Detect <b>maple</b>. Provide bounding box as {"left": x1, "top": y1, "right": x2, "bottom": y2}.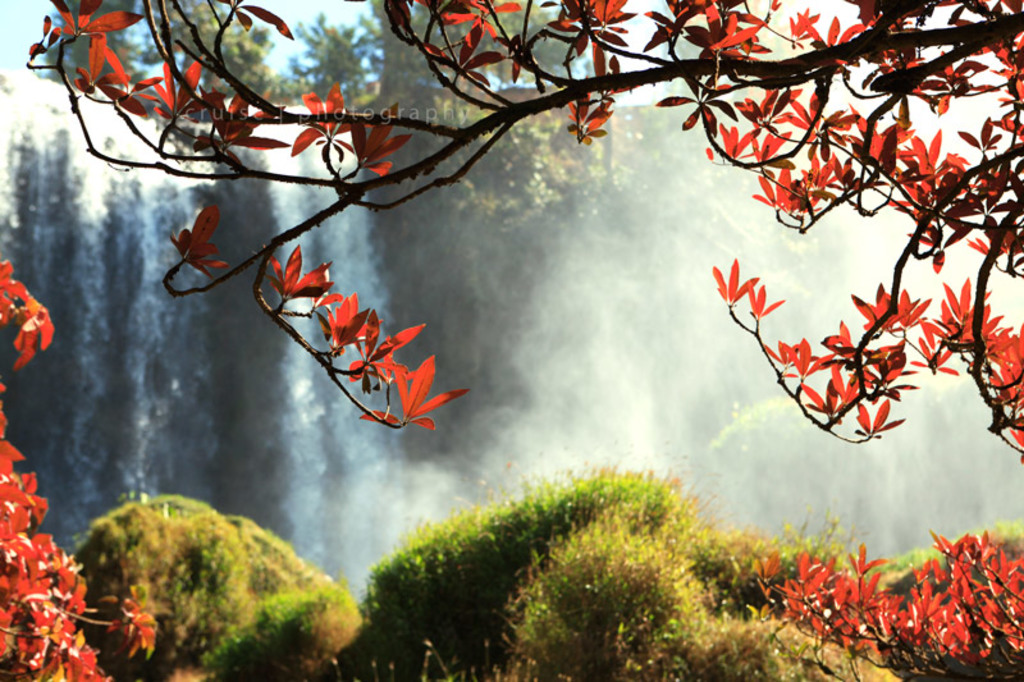
{"left": 31, "top": 0, "right": 1023, "bottom": 681}.
